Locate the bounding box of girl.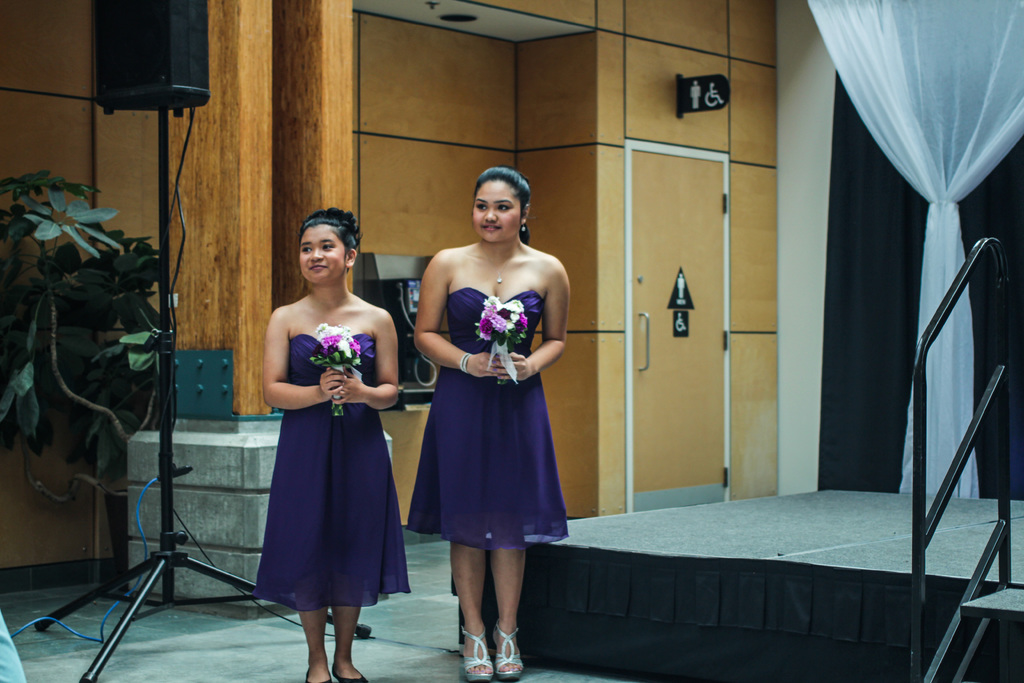
Bounding box: x1=415, y1=169, x2=572, y2=682.
